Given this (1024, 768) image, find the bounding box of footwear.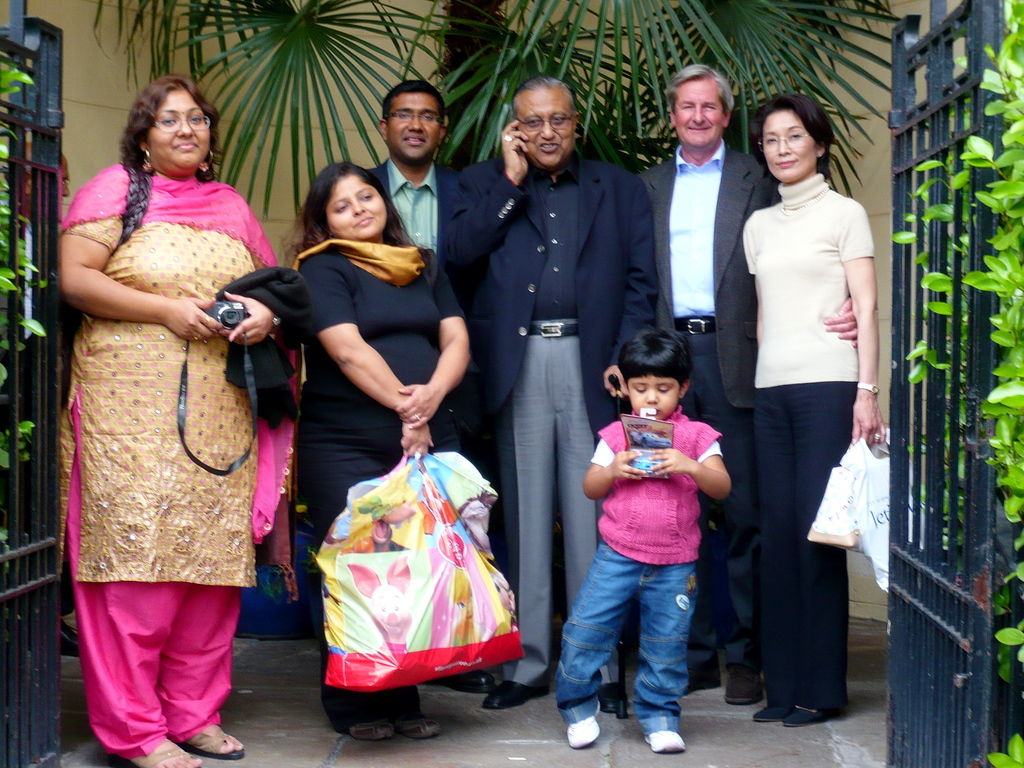
{"left": 419, "top": 674, "right": 495, "bottom": 692}.
